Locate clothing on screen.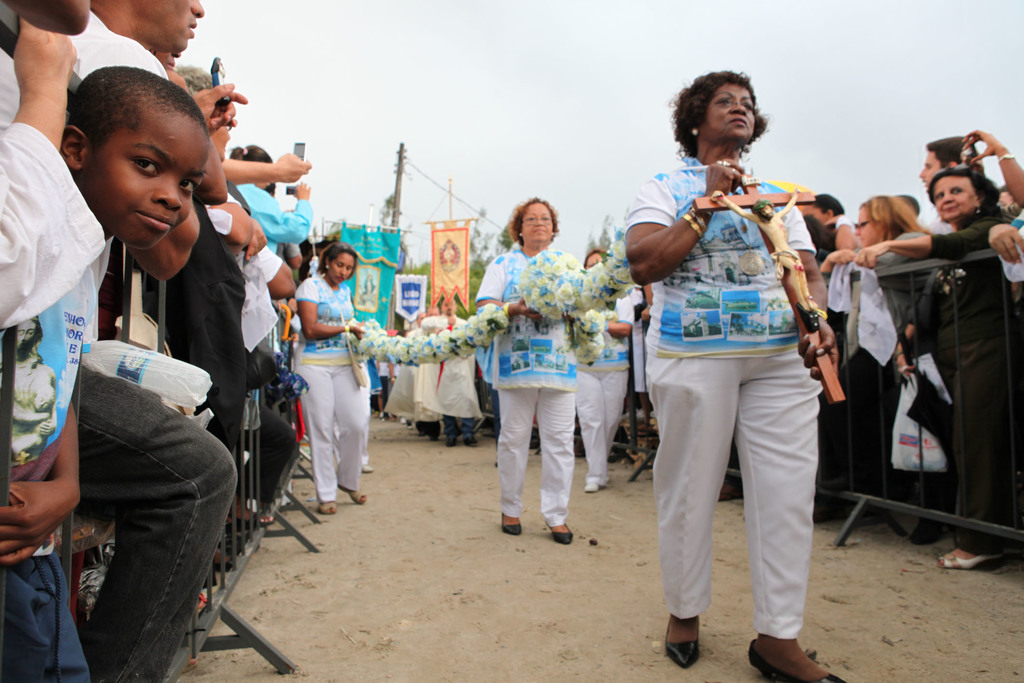
On screen at <box>643,117,845,611</box>.
